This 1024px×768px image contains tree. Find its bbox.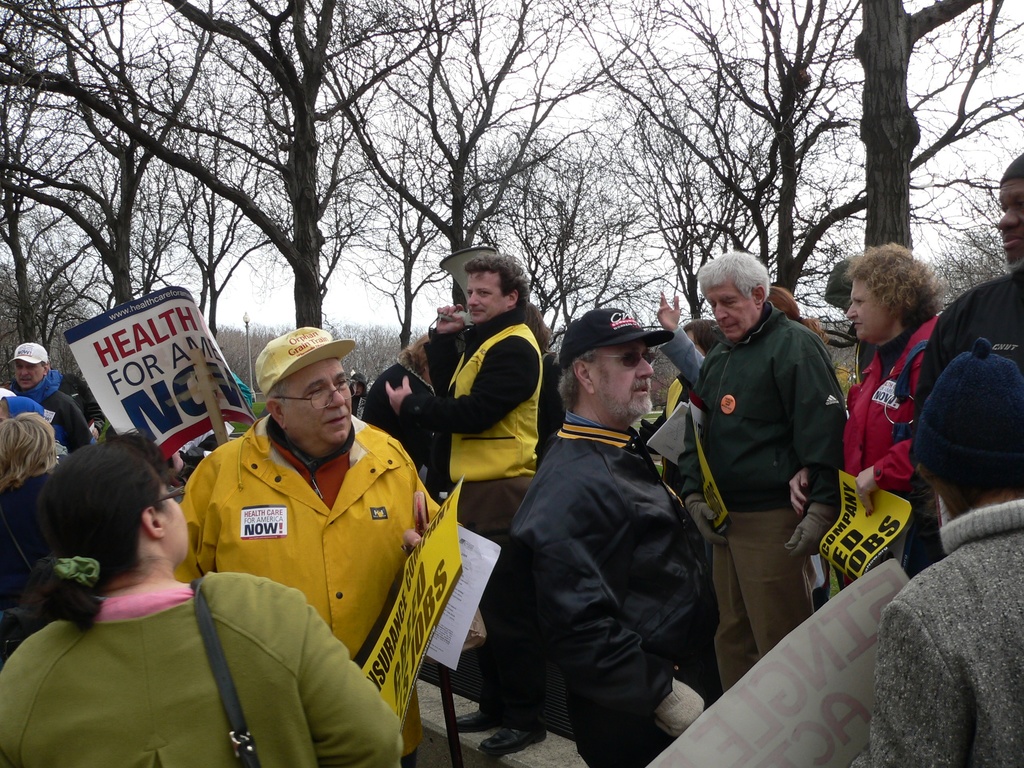
l=485, t=115, r=654, b=356.
